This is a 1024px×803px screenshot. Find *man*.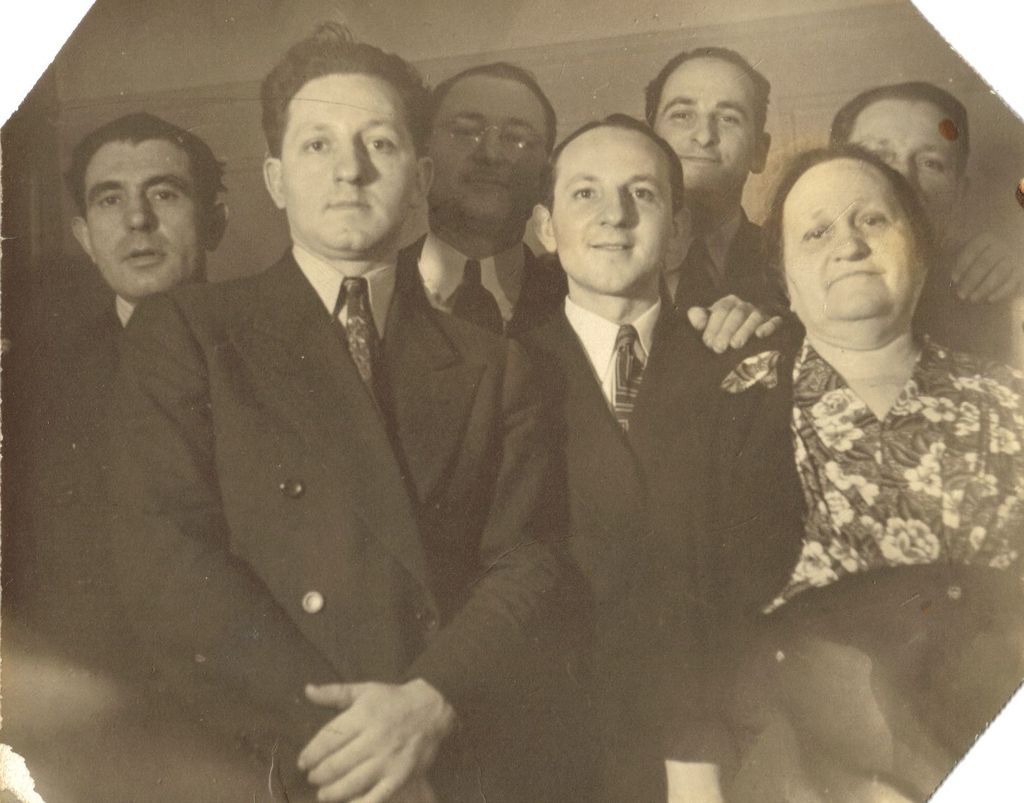
Bounding box: pyautogui.locateOnScreen(820, 82, 1023, 388).
